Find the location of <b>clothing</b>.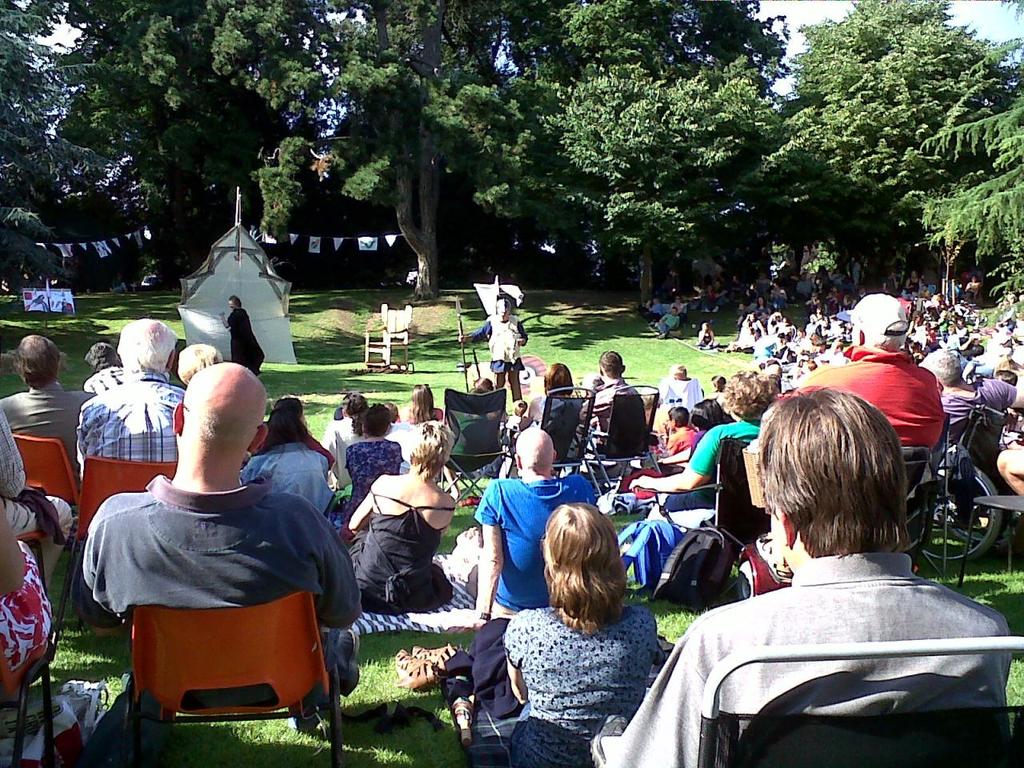
Location: [226,304,266,372].
